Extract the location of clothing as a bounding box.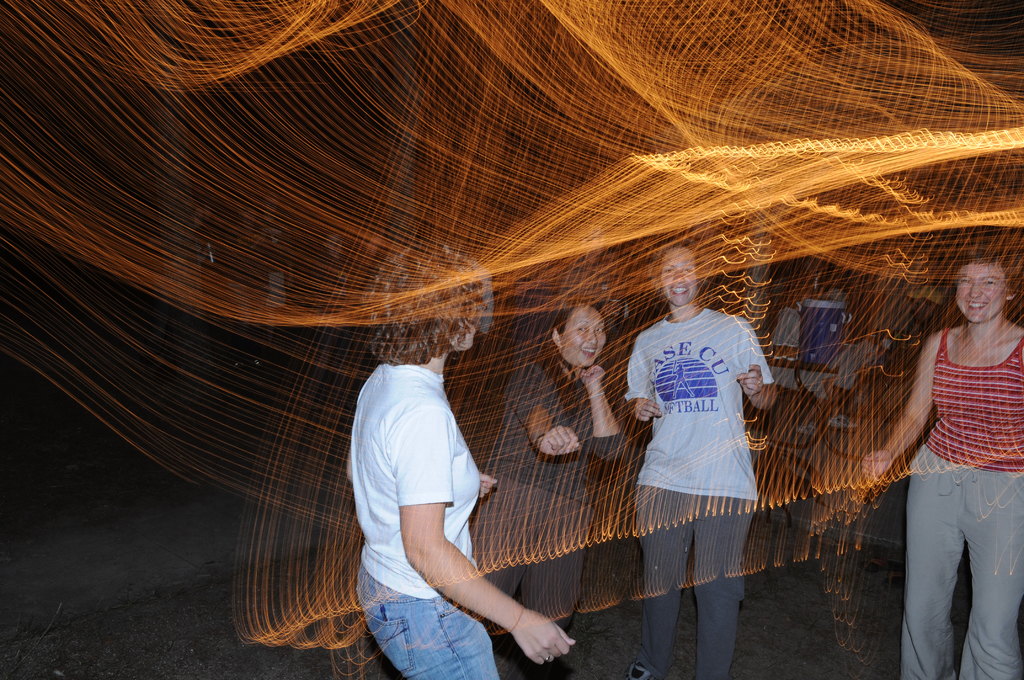
select_region(353, 357, 499, 679).
